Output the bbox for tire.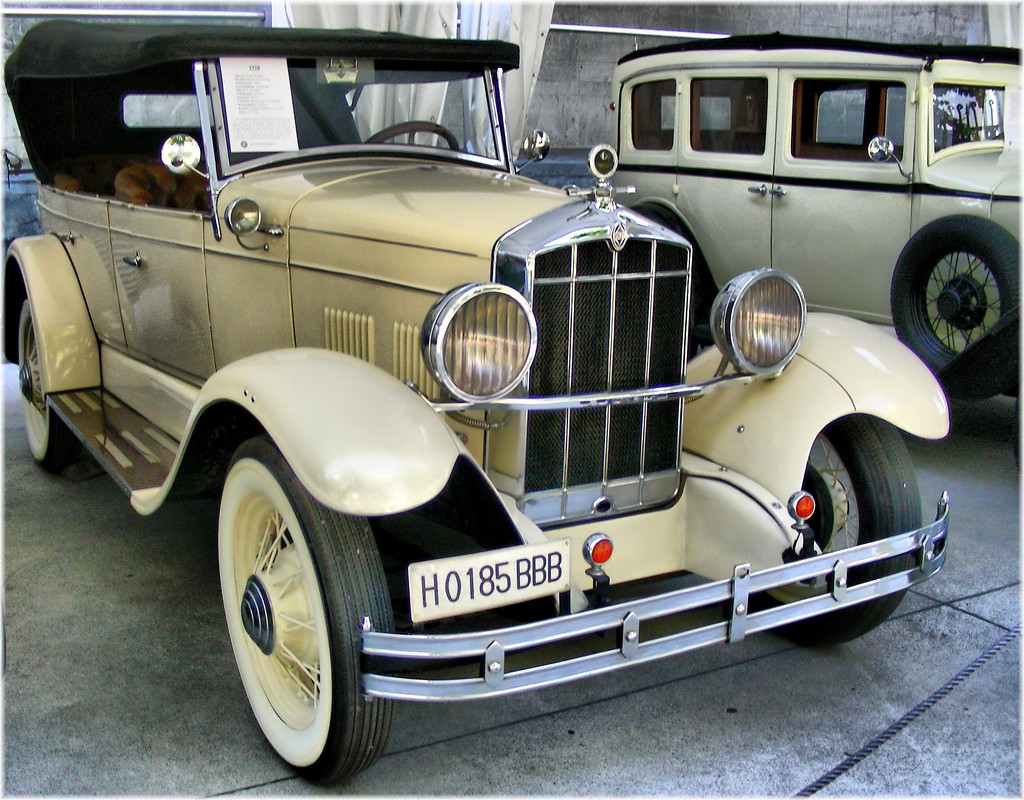
left=746, top=415, right=922, bottom=648.
